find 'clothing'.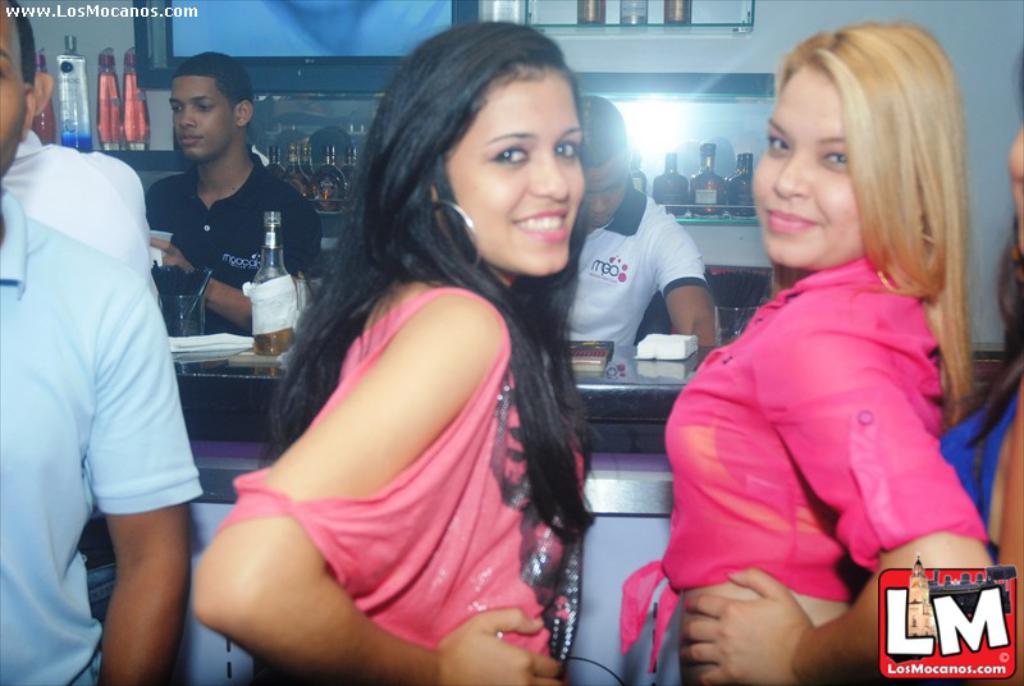
{"left": 218, "top": 280, "right": 589, "bottom": 667}.
